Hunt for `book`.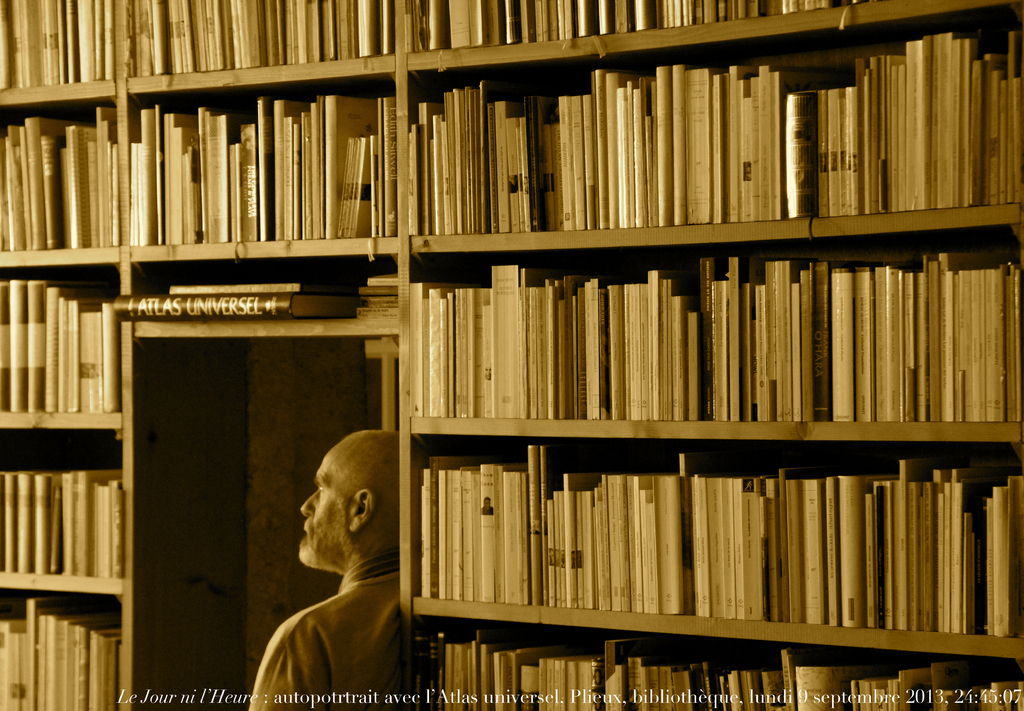
Hunted down at pyautogui.locateOnScreen(492, 264, 518, 420).
